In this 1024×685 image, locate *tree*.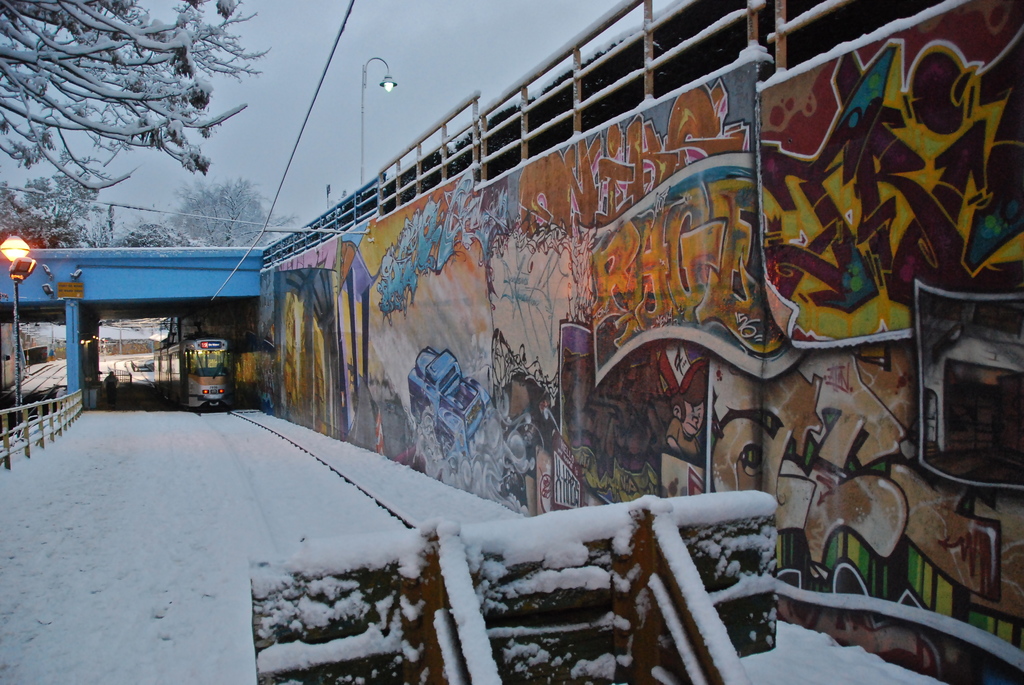
Bounding box: (left=118, top=217, right=191, bottom=253).
